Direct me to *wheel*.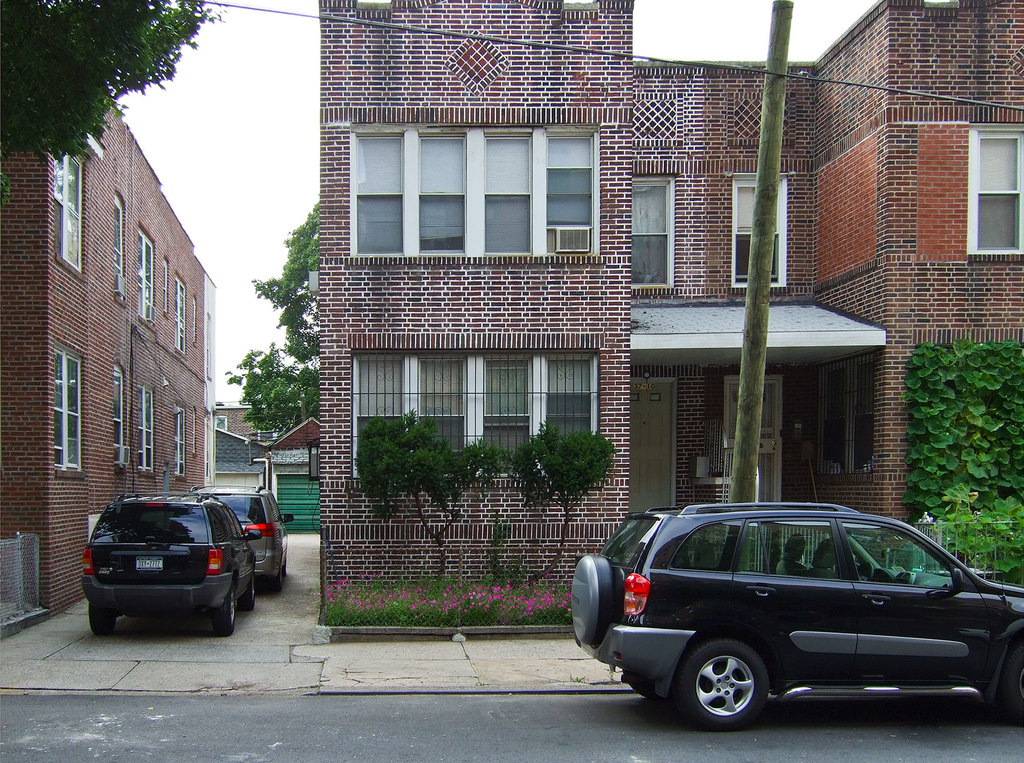
Direction: (89, 602, 115, 634).
